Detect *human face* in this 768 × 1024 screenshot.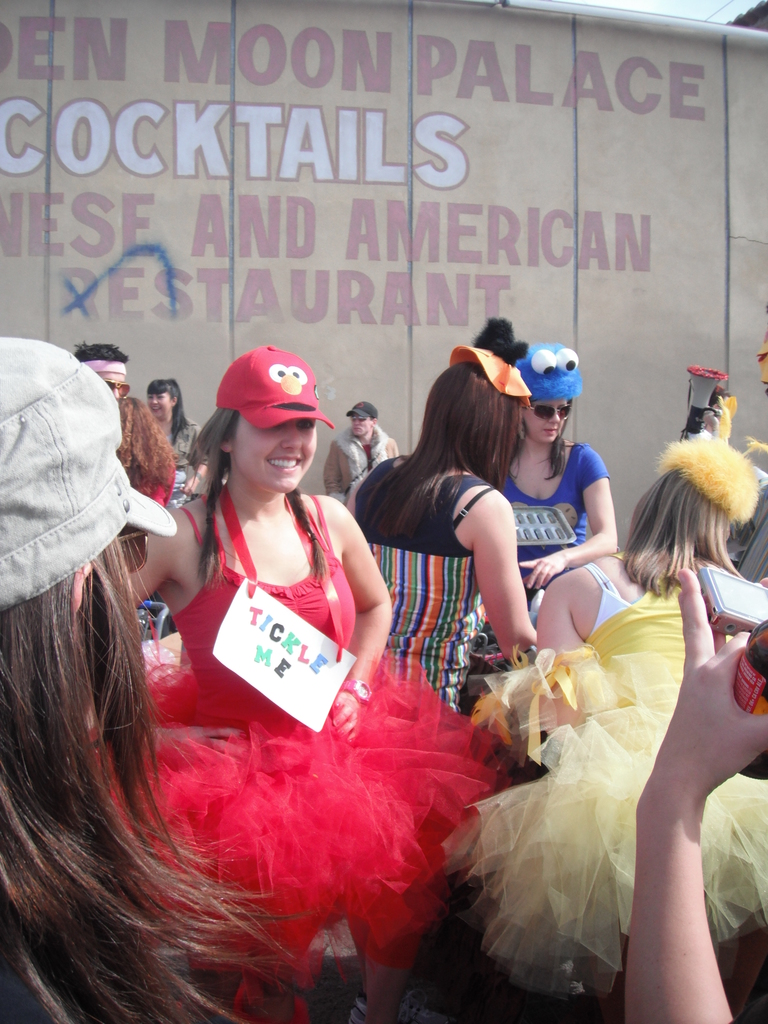
Detection: pyautogui.locateOnScreen(234, 410, 318, 489).
